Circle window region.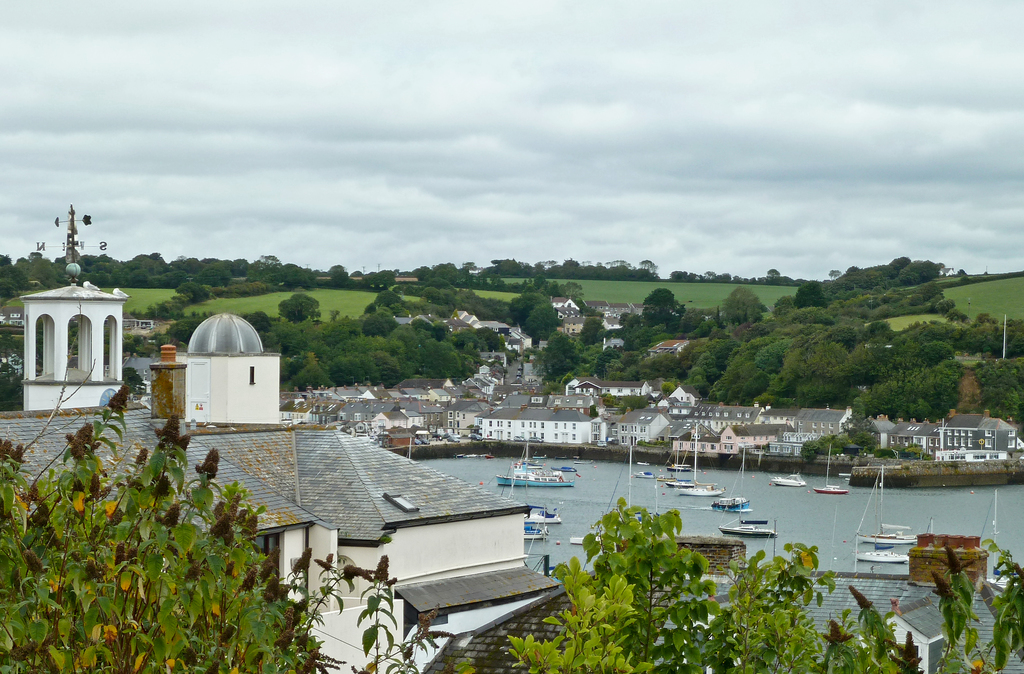
Region: BBox(929, 436, 934, 444).
